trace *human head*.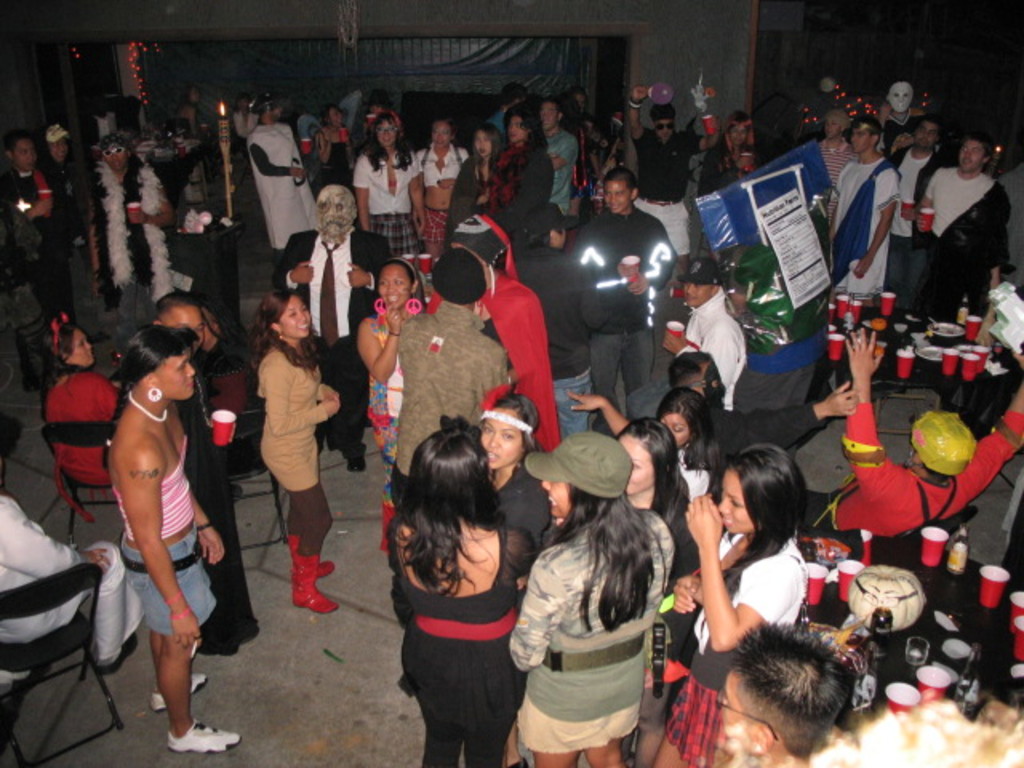
Traced to [2,131,40,176].
